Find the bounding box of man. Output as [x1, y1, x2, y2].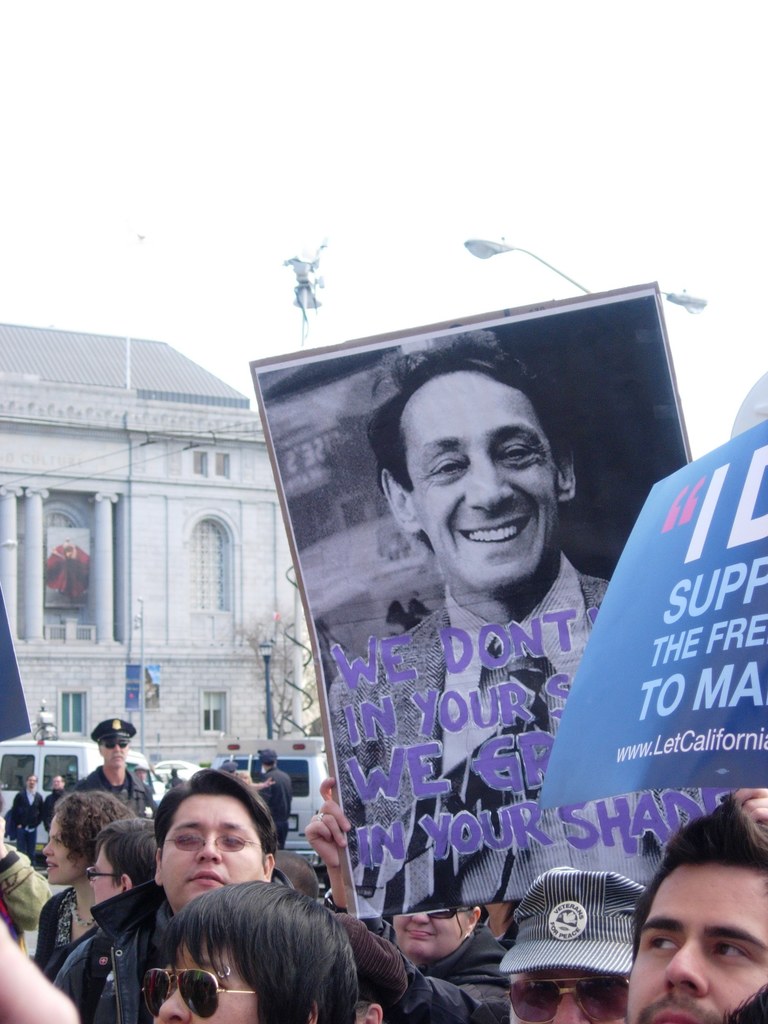
[40, 774, 69, 841].
